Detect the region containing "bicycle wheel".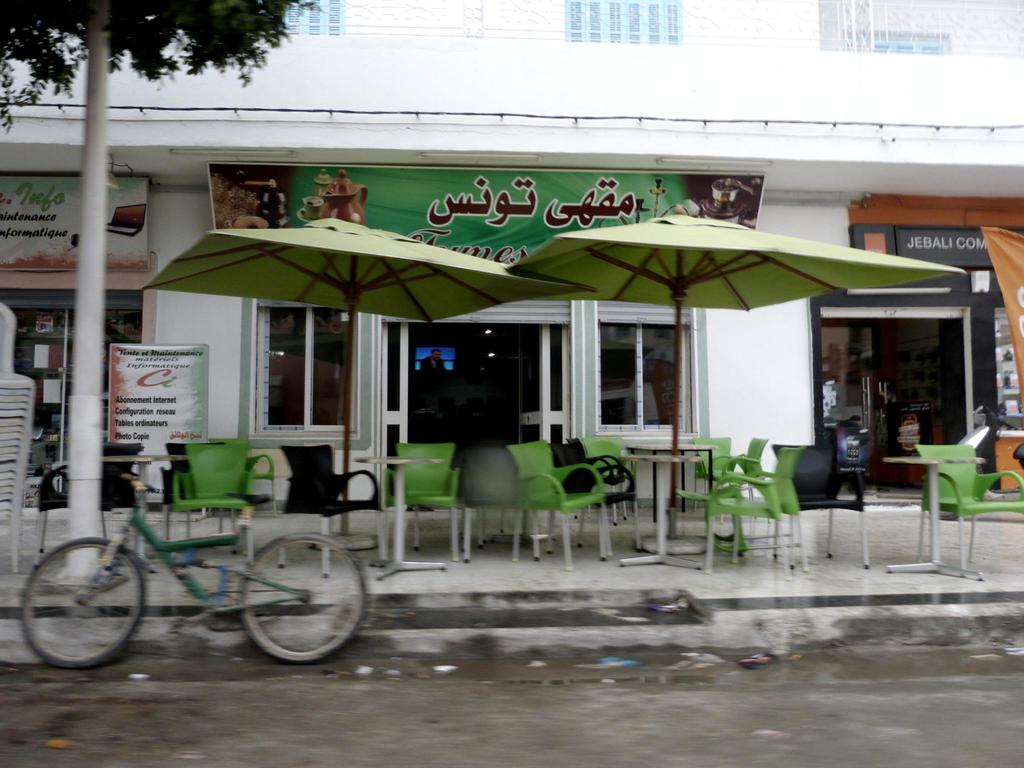
<box>236,532,371,664</box>.
